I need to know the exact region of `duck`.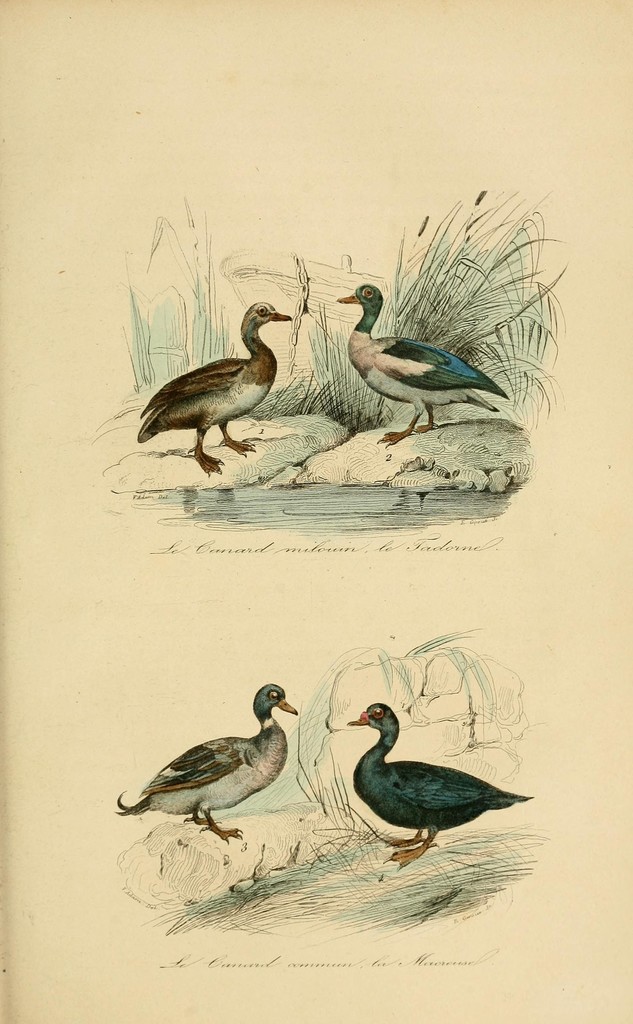
Region: 343, 692, 529, 874.
